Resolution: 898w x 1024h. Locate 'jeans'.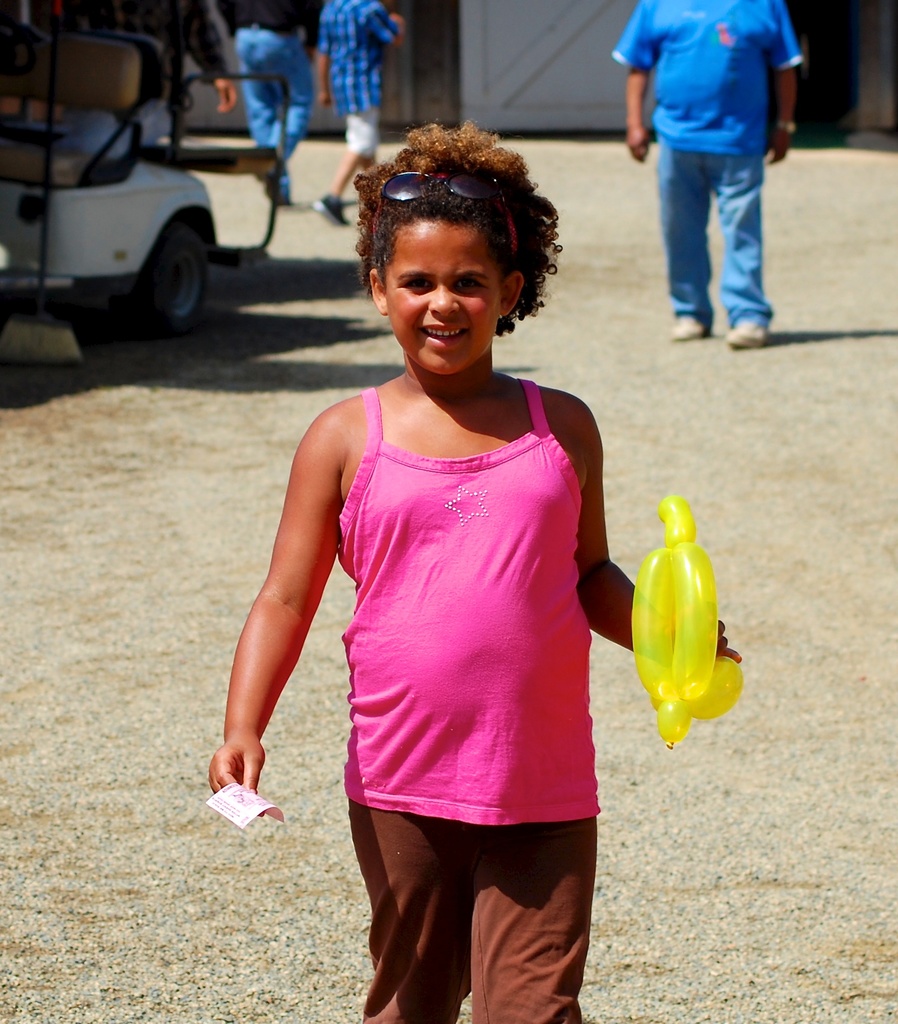
[234,39,311,195].
